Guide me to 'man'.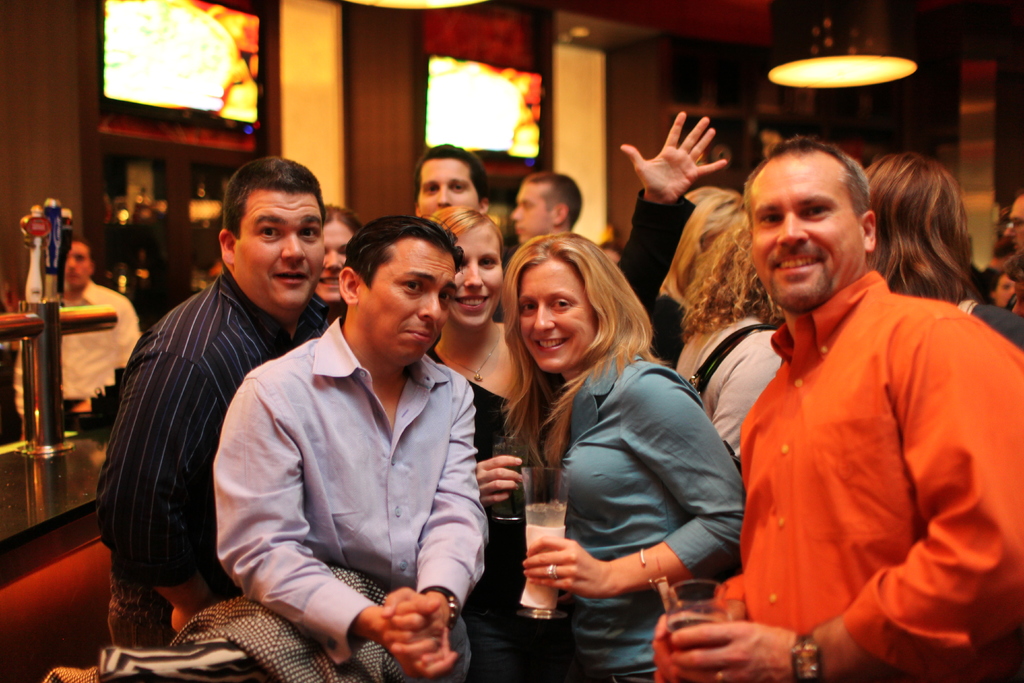
Guidance: box=[509, 173, 585, 246].
